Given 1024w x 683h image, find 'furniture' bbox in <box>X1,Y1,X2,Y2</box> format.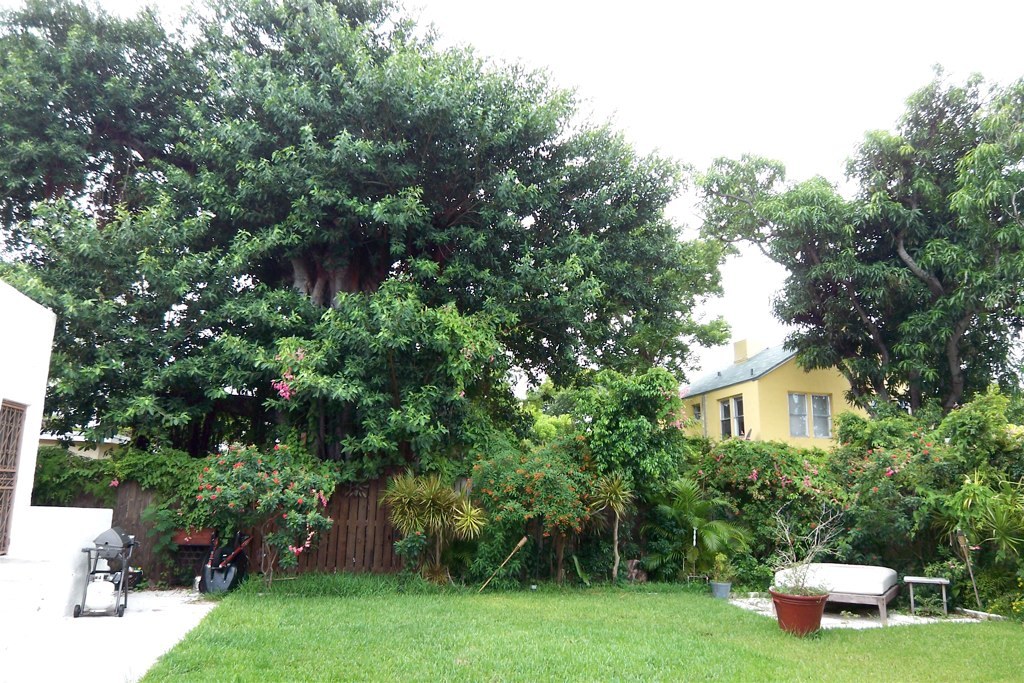
<box>904,574,954,615</box>.
